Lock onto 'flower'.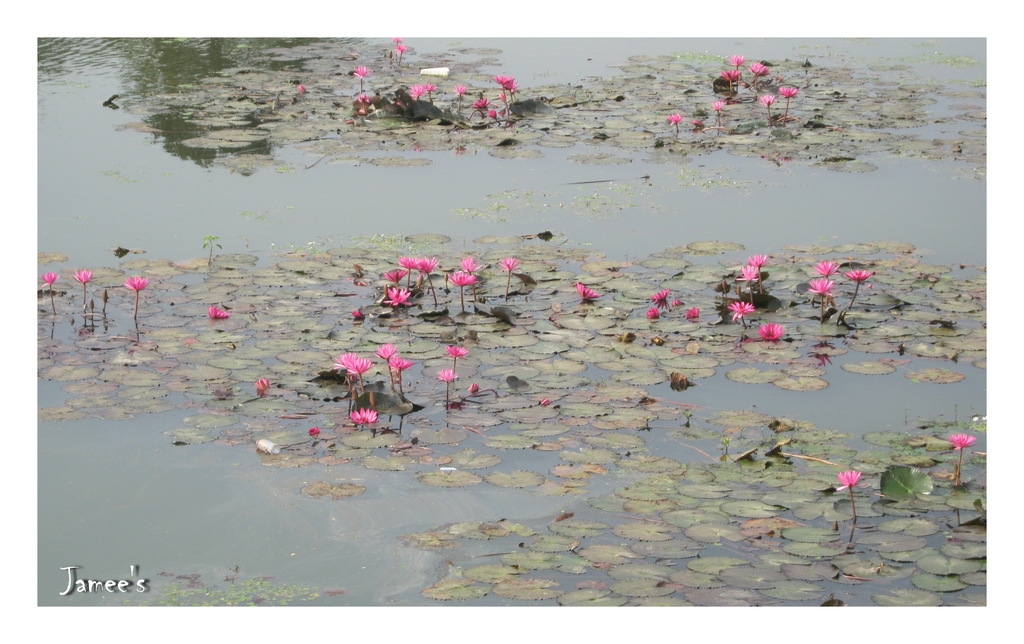
Locked: {"x1": 447, "y1": 270, "x2": 478, "y2": 288}.
